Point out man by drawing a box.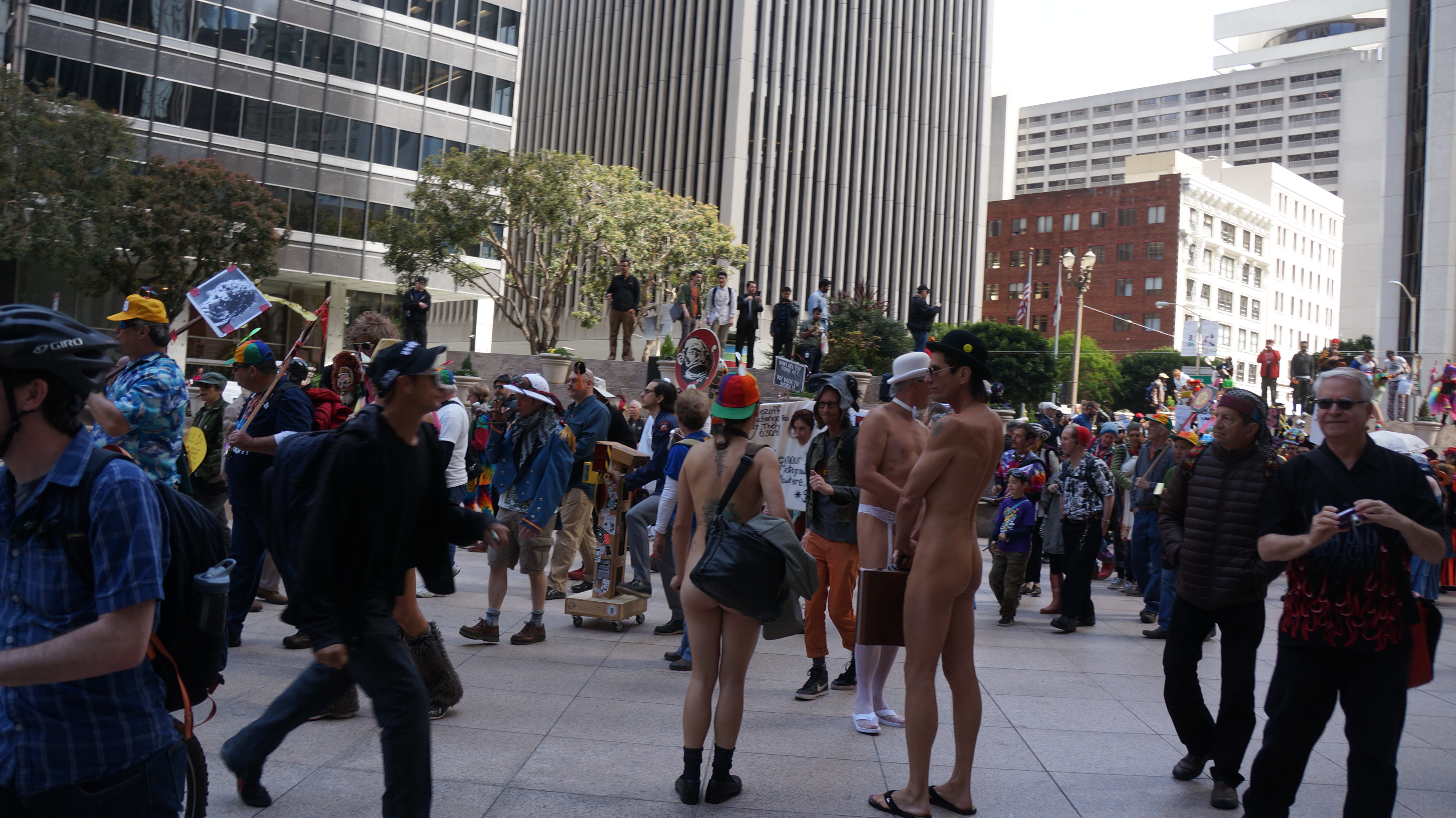
(x1=240, y1=82, x2=245, y2=97).
